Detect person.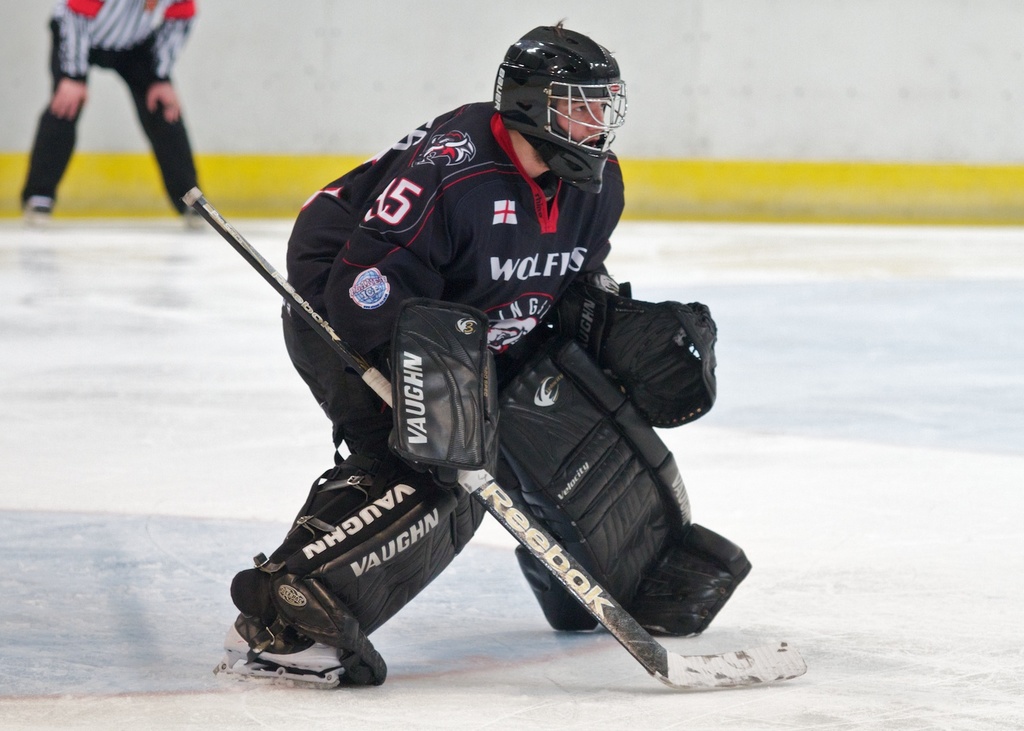
Detected at (left=222, top=17, right=695, bottom=685).
